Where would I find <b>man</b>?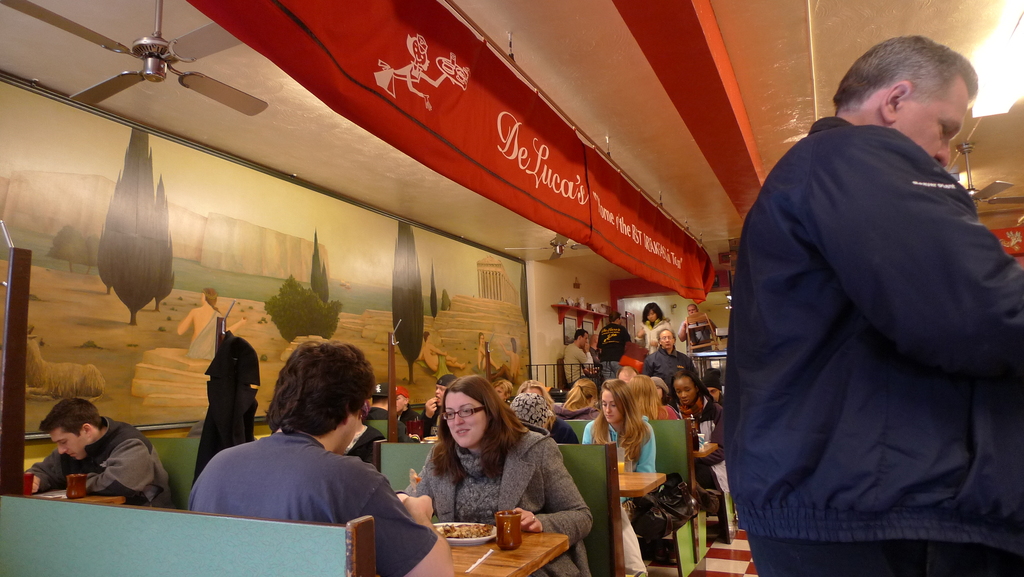
At {"x1": 595, "y1": 313, "x2": 633, "y2": 380}.
